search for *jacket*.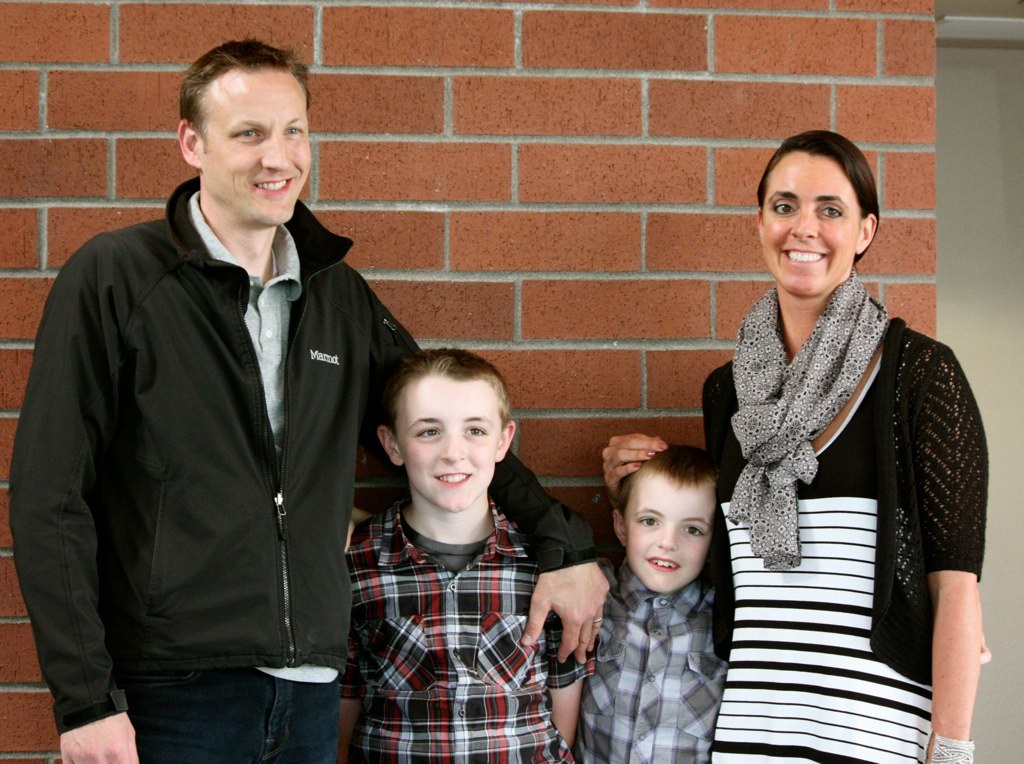
Found at Rect(22, 121, 437, 733).
